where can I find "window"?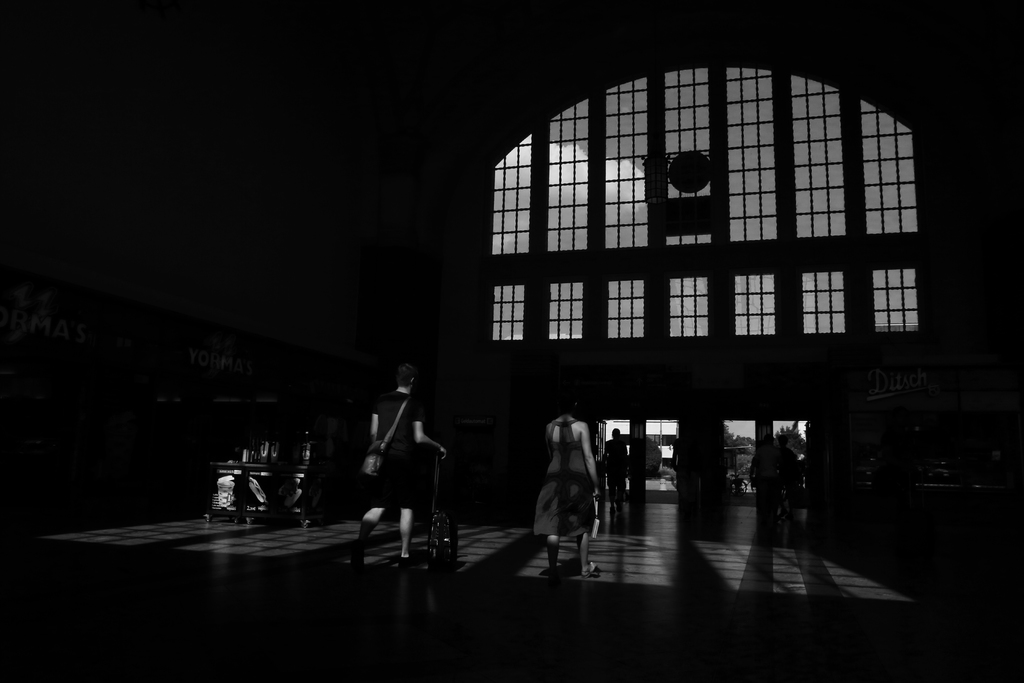
You can find it at <region>860, 101, 916, 240</region>.
